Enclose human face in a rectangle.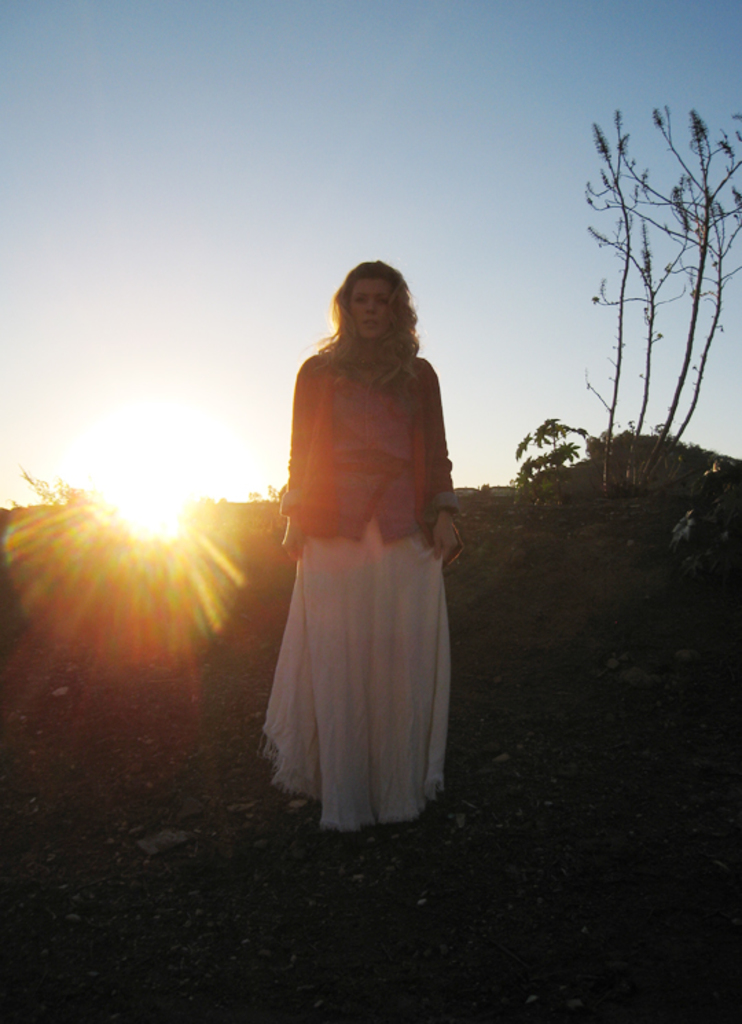
(x1=352, y1=274, x2=396, y2=346).
